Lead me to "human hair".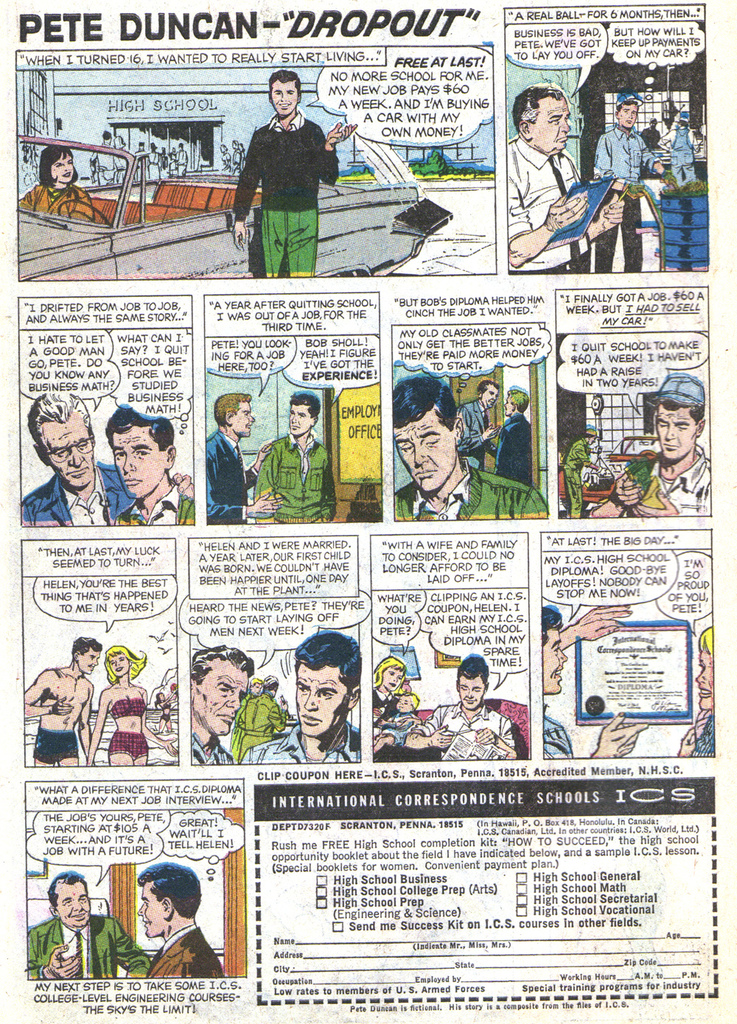
Lead to [619, 98, 638, 112].
